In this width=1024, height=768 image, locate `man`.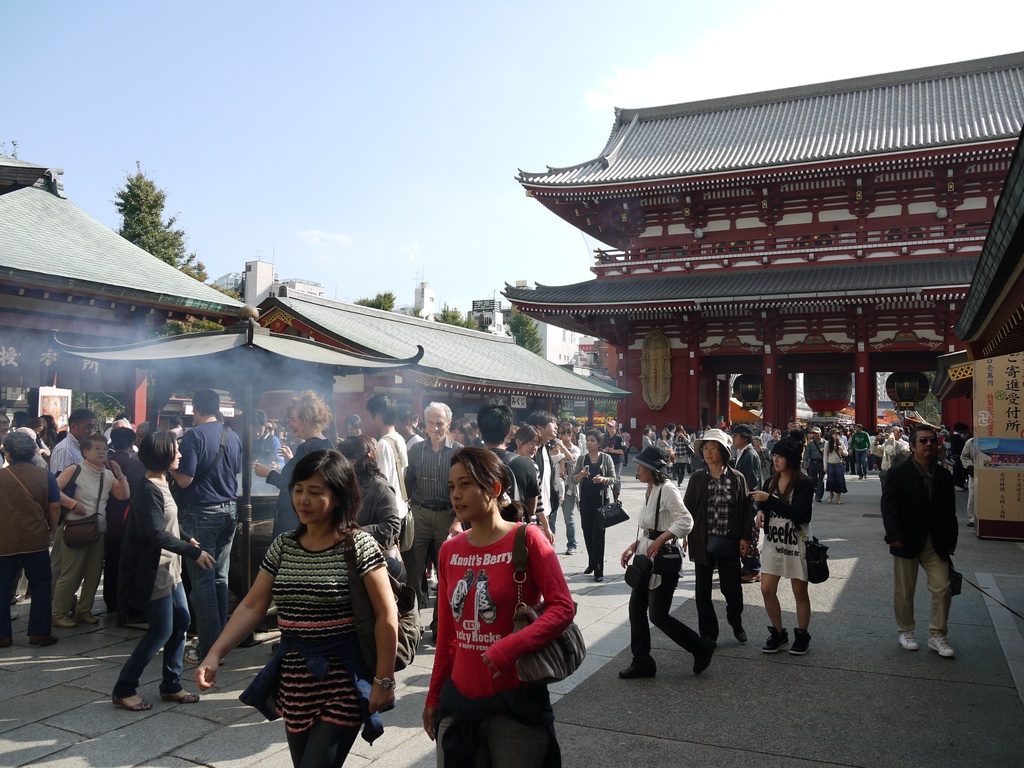
Bounding box: 886,423,975,653.
